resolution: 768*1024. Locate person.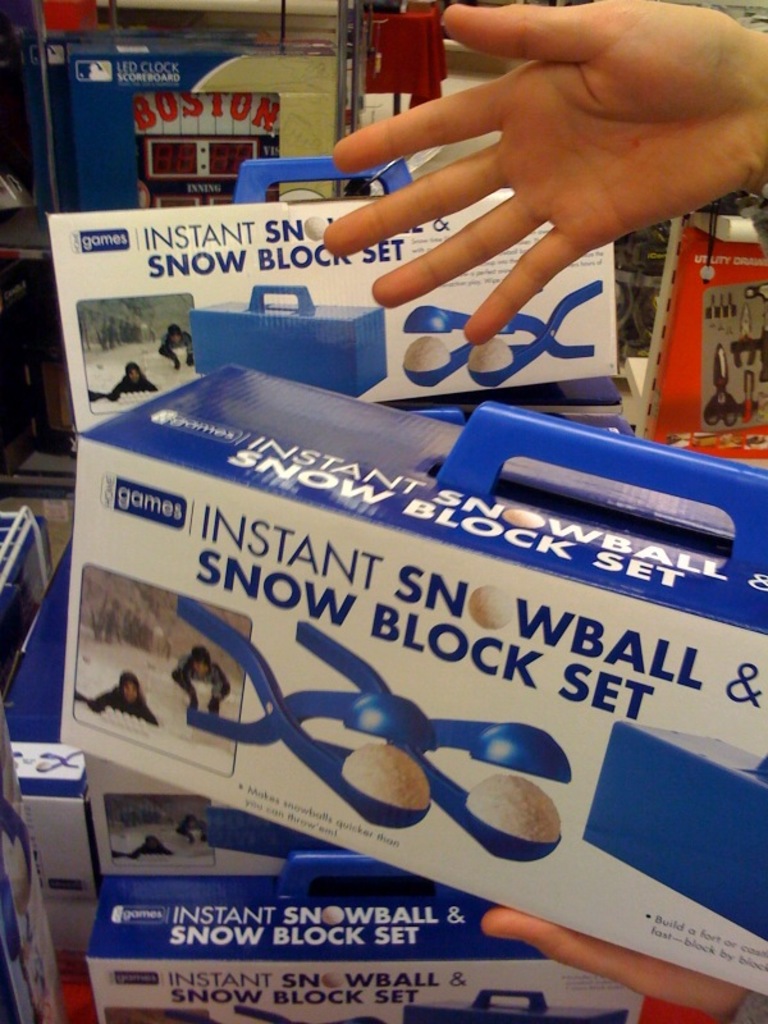
rect(168, 641, 236, 713).
